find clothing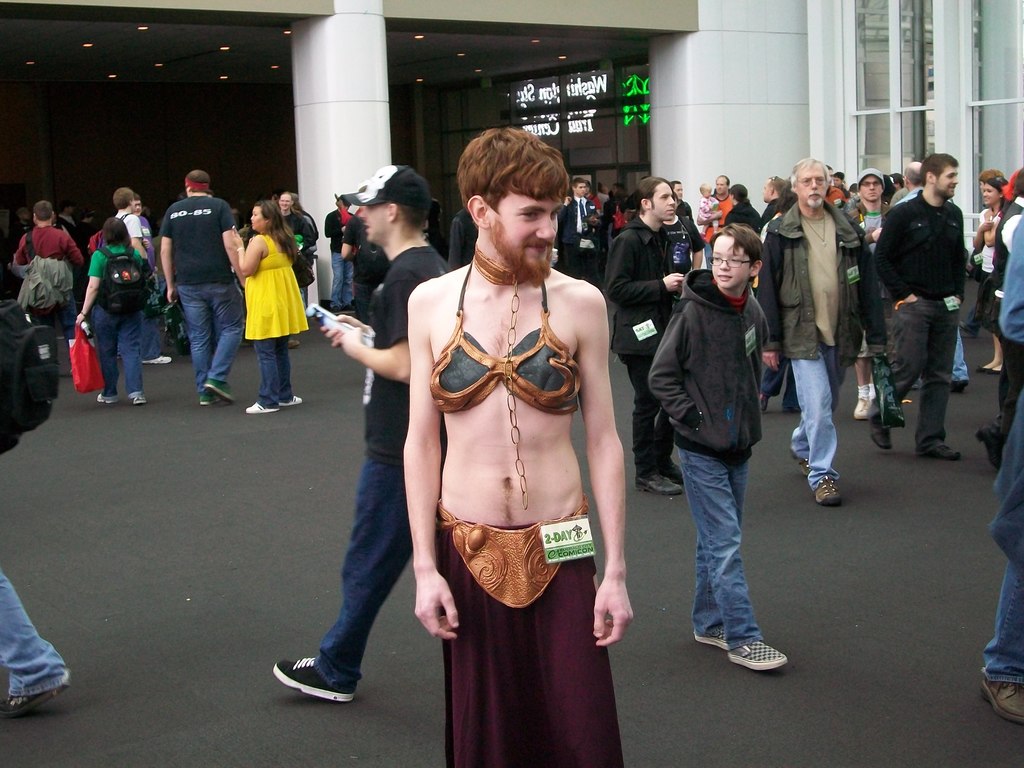
rect(867, 181, 968, 450)
